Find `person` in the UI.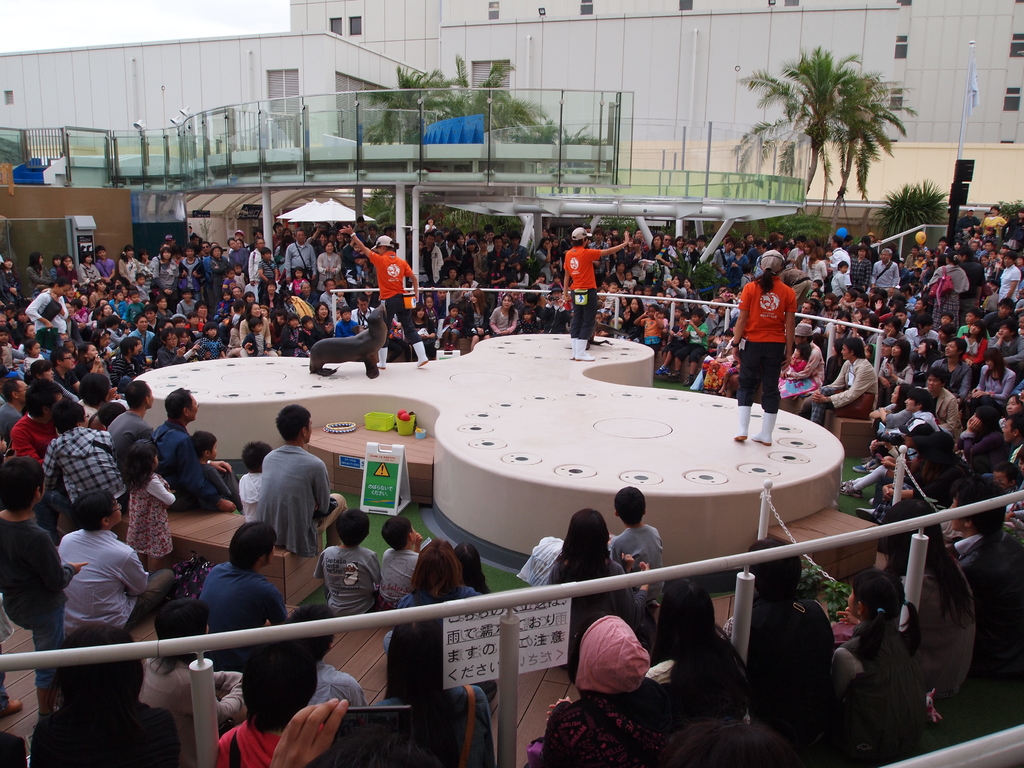
UI element at {"x1": 816, "y1": 305, "x2": 822, "y2": 316}.
